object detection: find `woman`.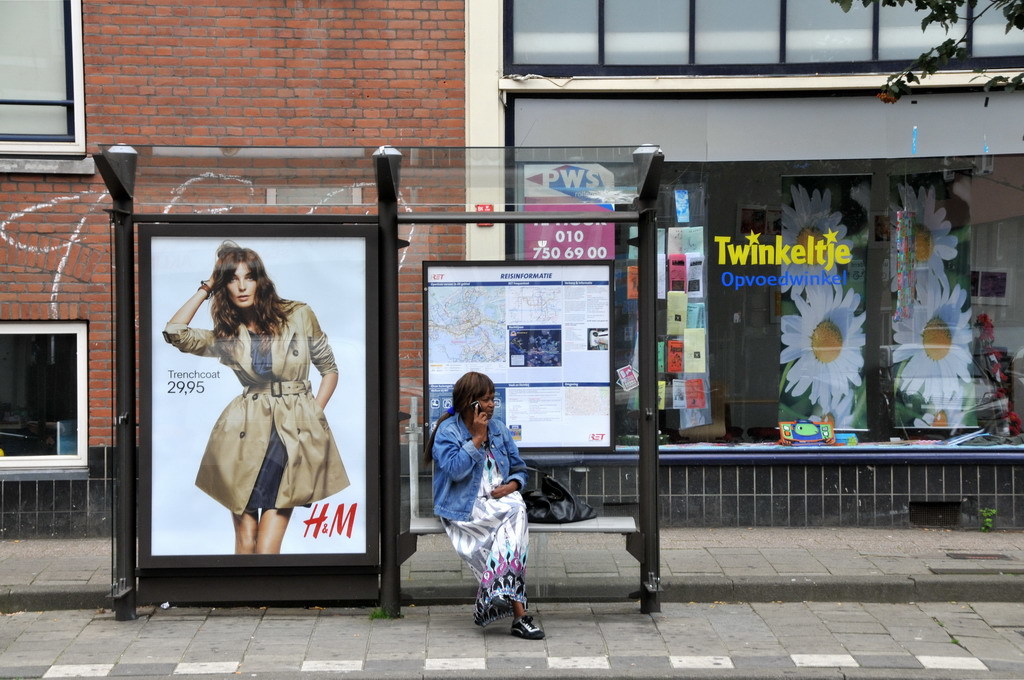
detection(428, 362, 541, 630).
